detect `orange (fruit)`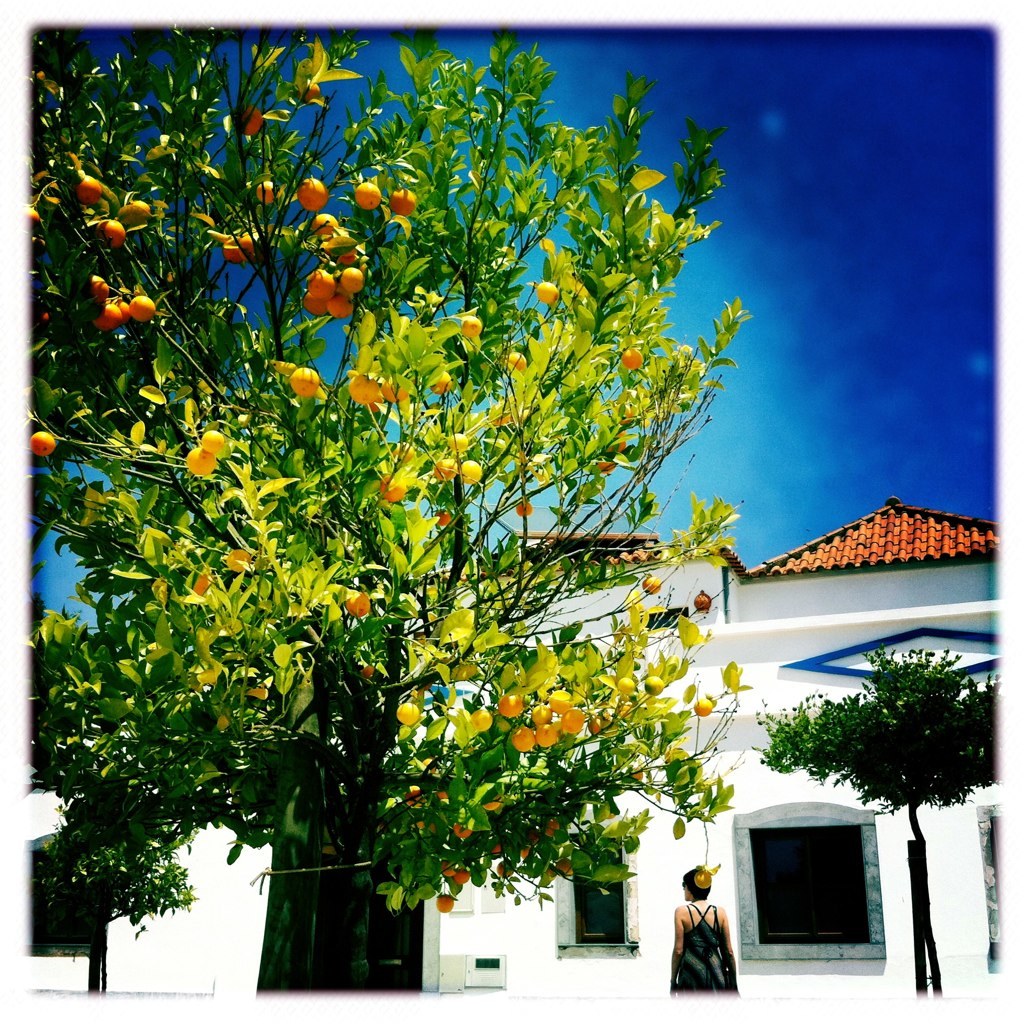
left=105, top=212, right=123, bottom=244
